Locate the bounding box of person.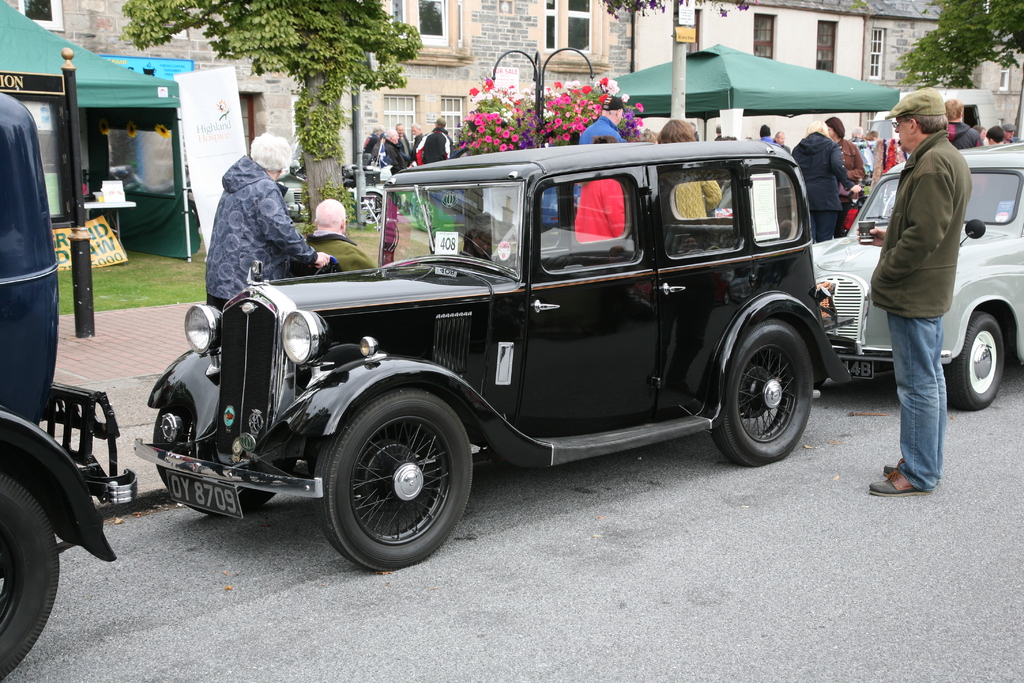
Bounding box: 206 127 328 318.
